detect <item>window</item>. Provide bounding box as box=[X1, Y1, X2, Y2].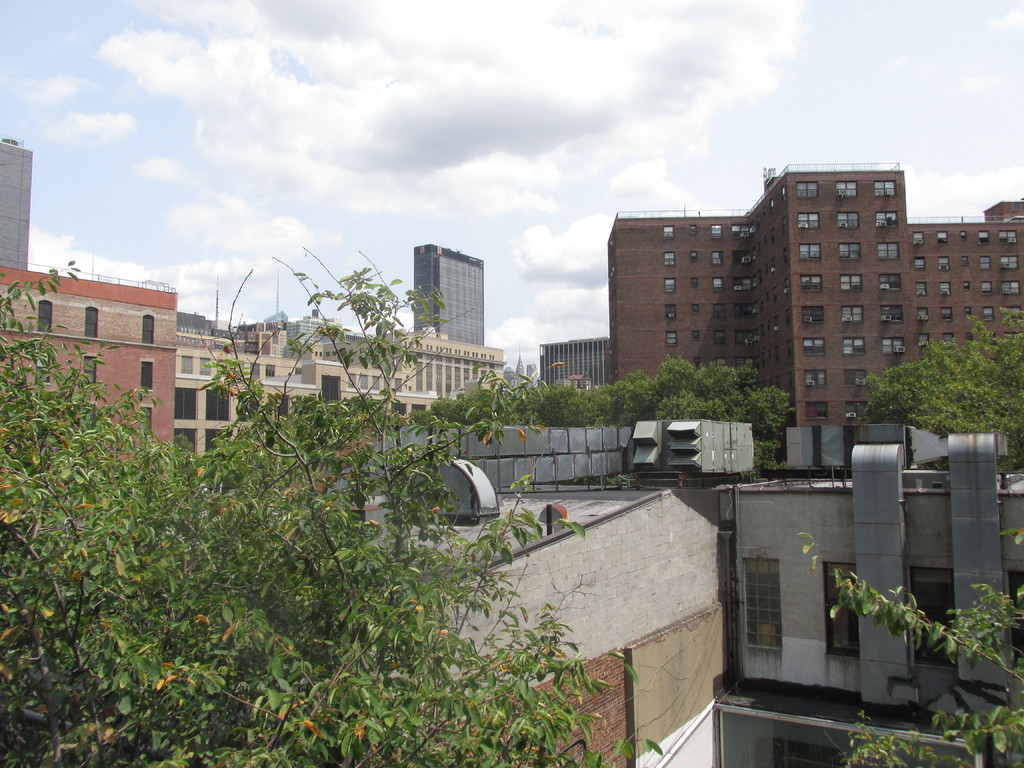
box=[372, 375, 380, 389].
